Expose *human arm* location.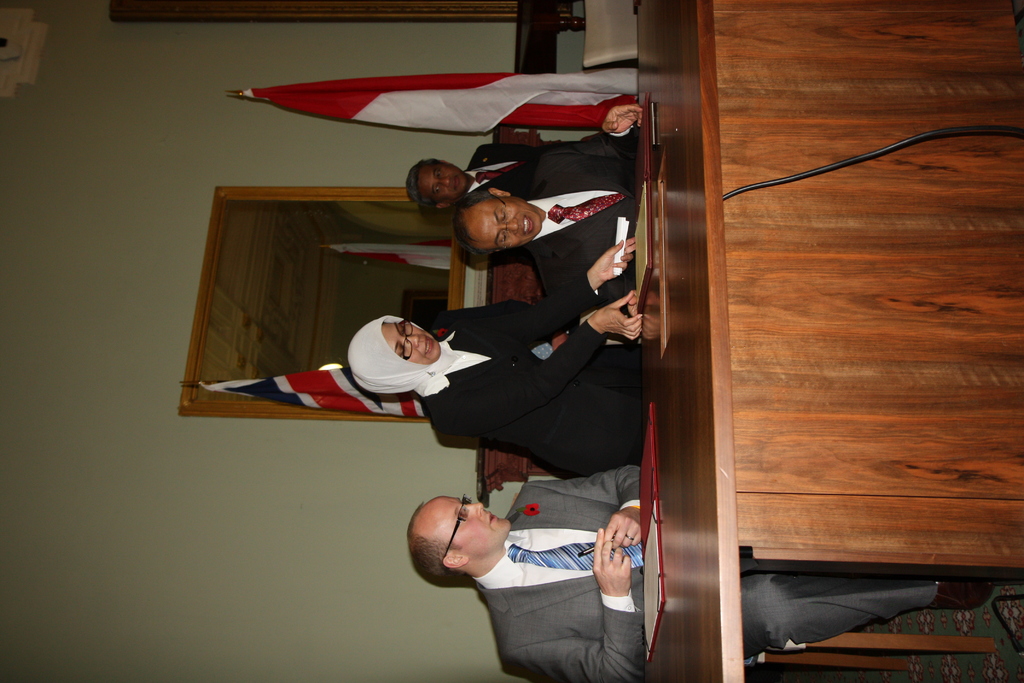
Exposed at region(435, 237, 635, 341).
